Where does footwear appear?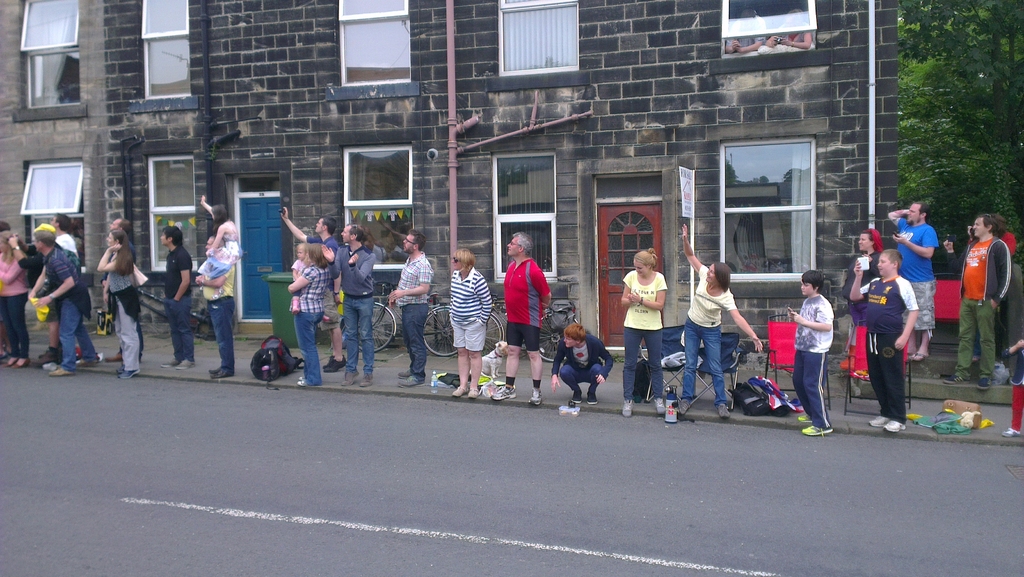
Appears at (x1=325, y1=358, x2=348, y2=373).
